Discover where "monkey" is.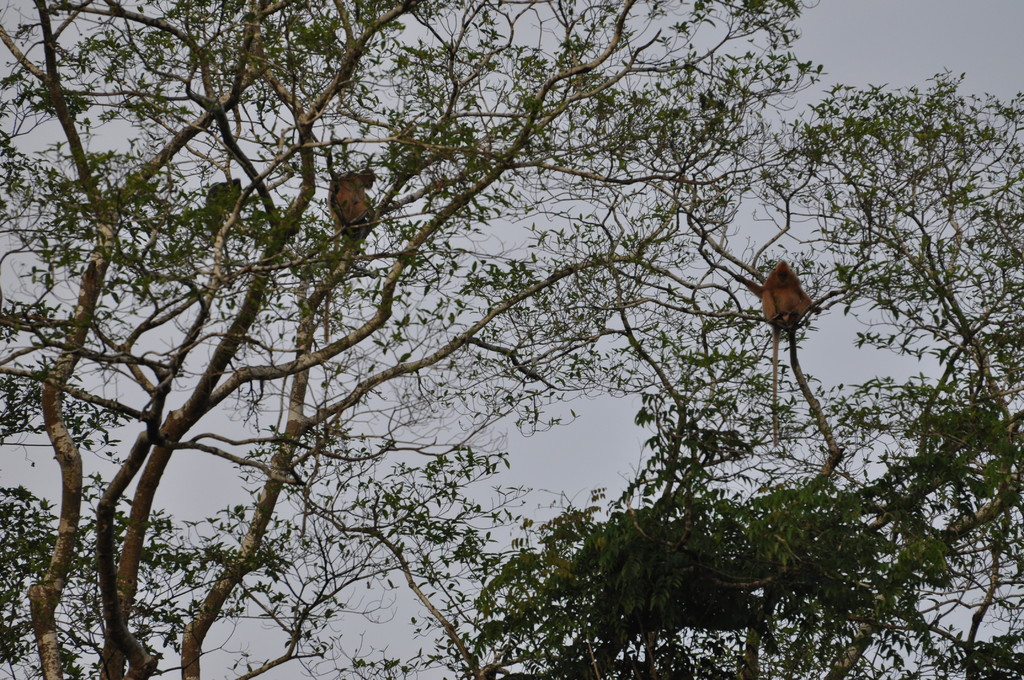
Discovered at bbox=[206, 181, 243, 215].
